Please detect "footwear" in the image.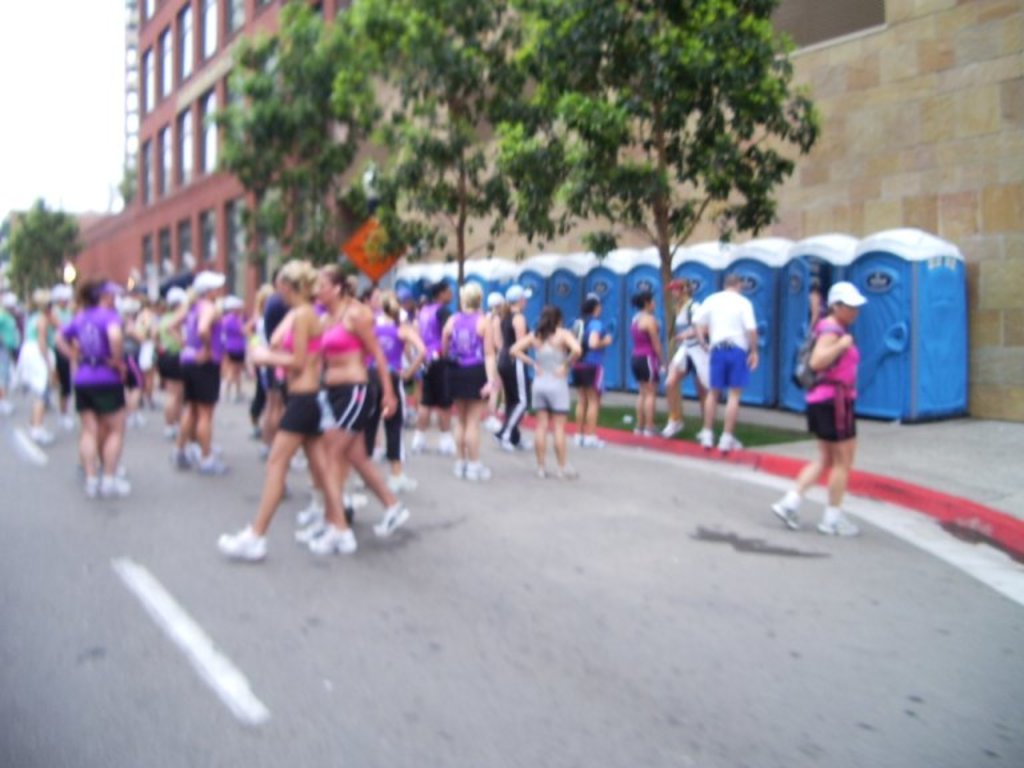
box(217, 528, 263, 555).
